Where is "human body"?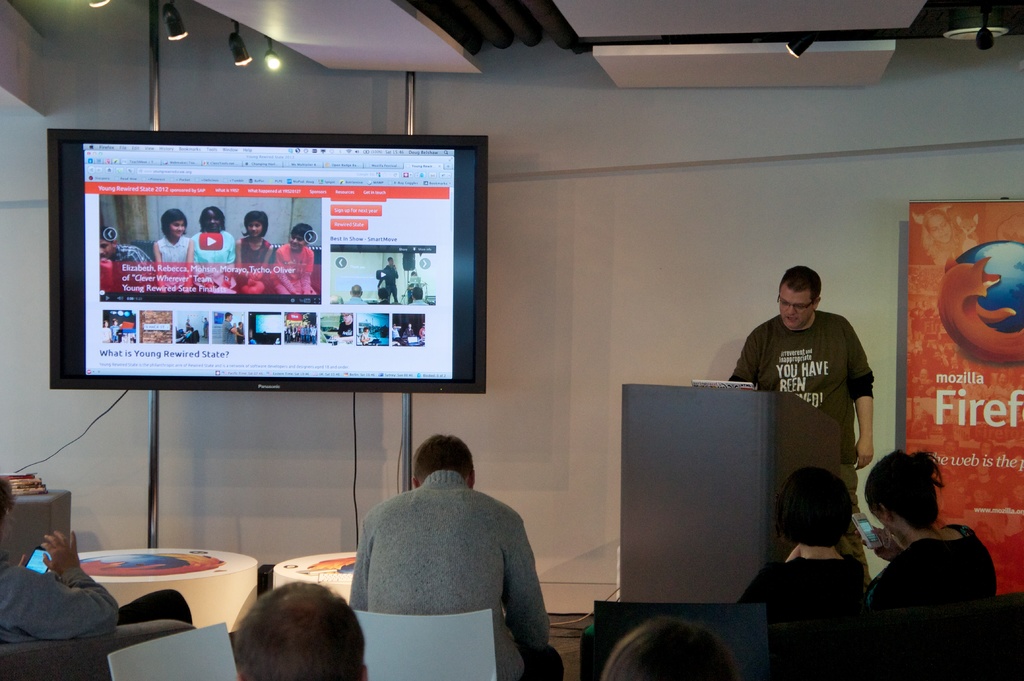
select_region(378, 265, 399, 301).
